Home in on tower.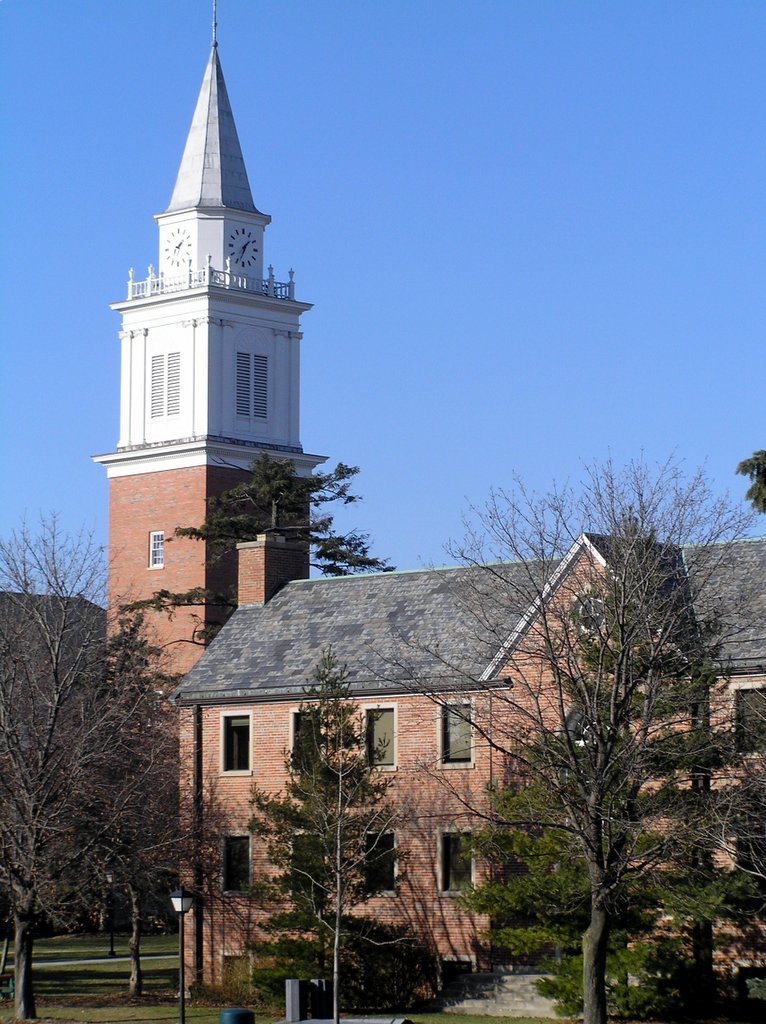
Homed in at box(107, 0, 312, 855).
